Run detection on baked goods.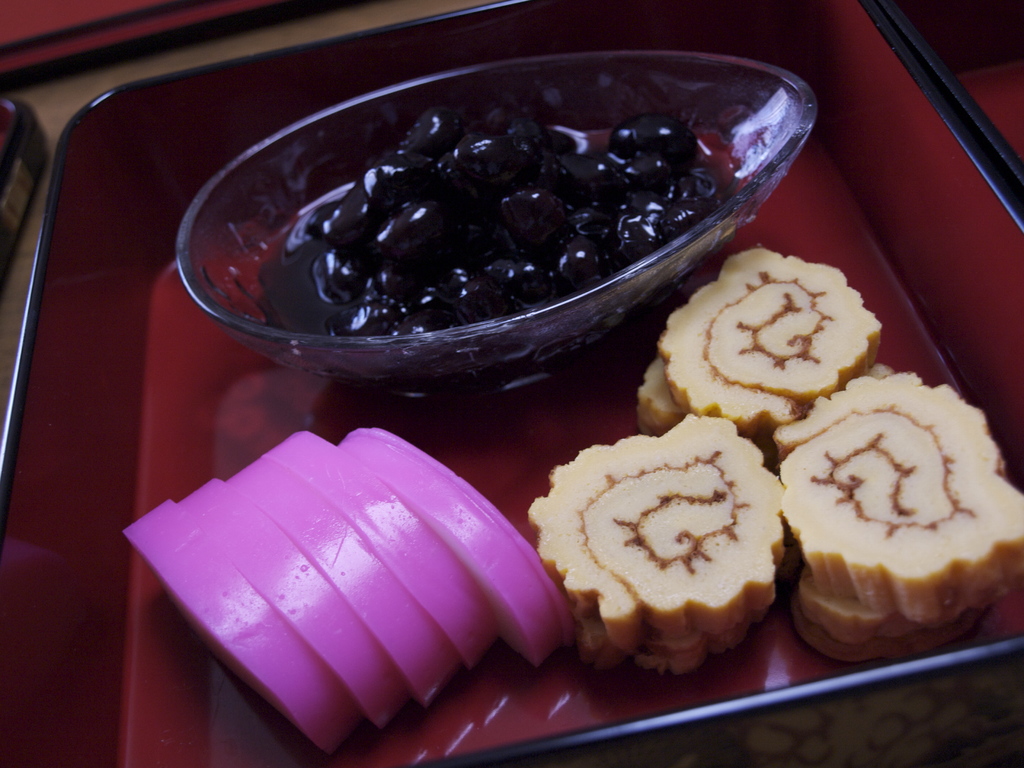
Result: {"x1": 773, "y1": 362, "x2": 1023, "y2": 664}.
